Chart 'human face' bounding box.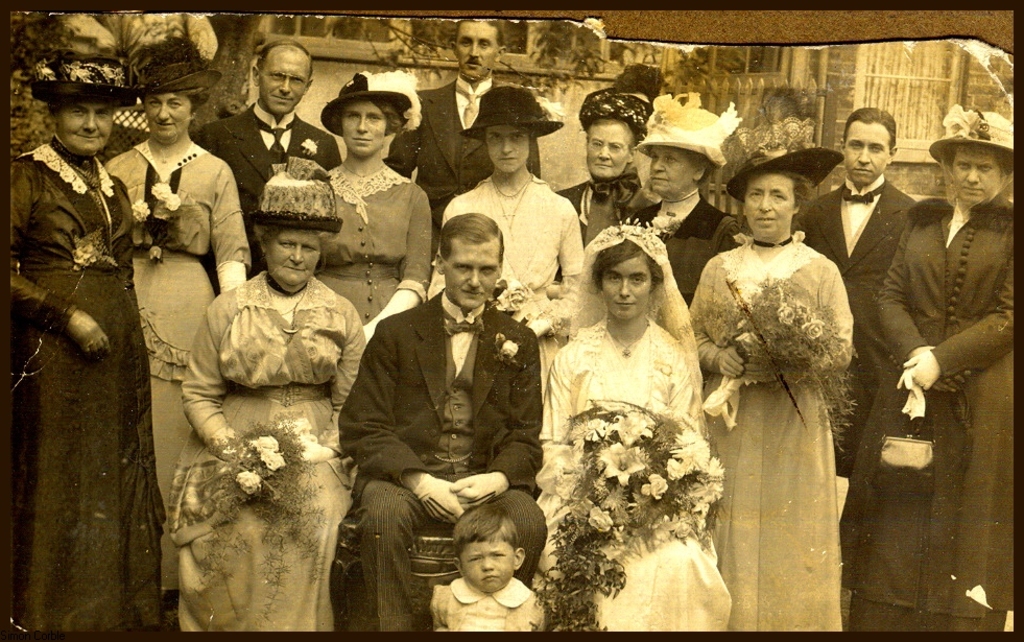
Charted: 601,253,650,319.
